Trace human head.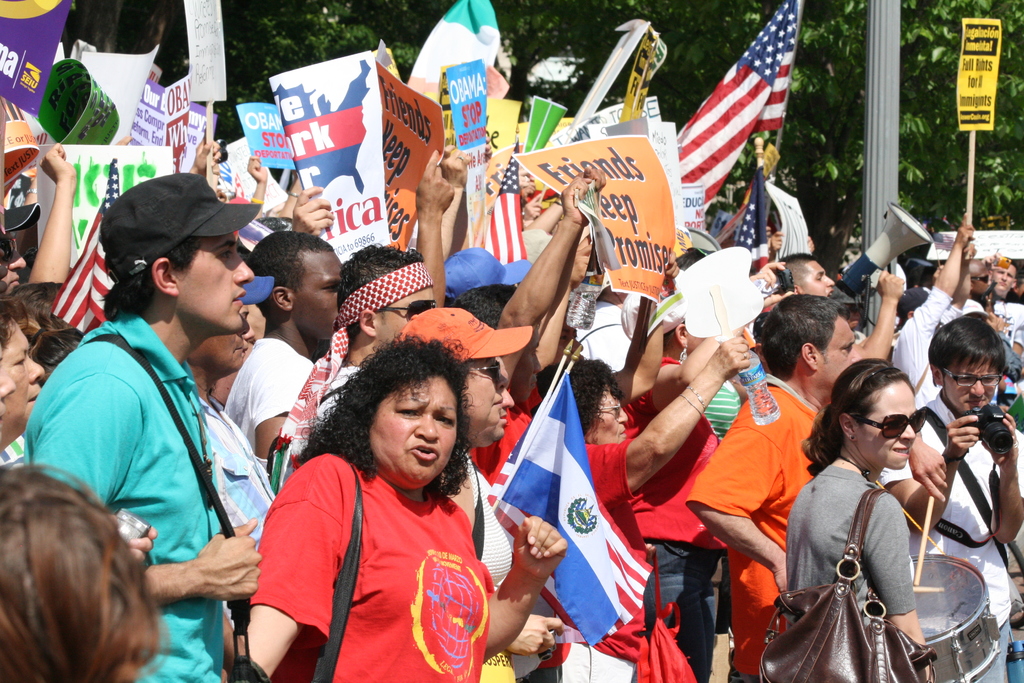
Traced to bbox(0, 303, 46, 438).
